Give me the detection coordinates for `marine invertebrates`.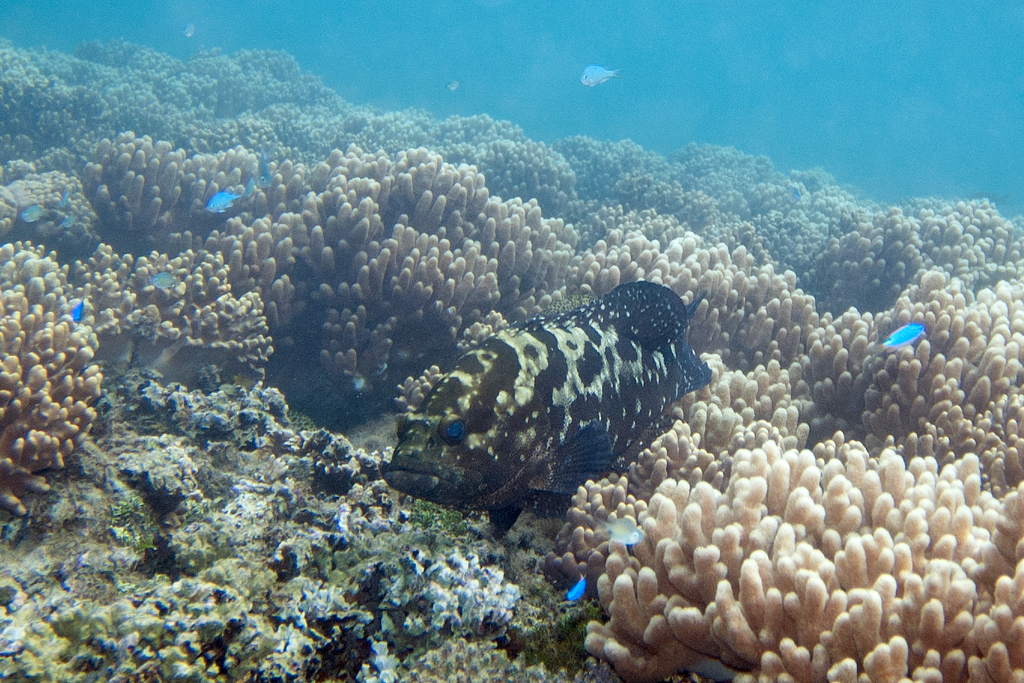
bbox=(59, 120, 268, 262).
